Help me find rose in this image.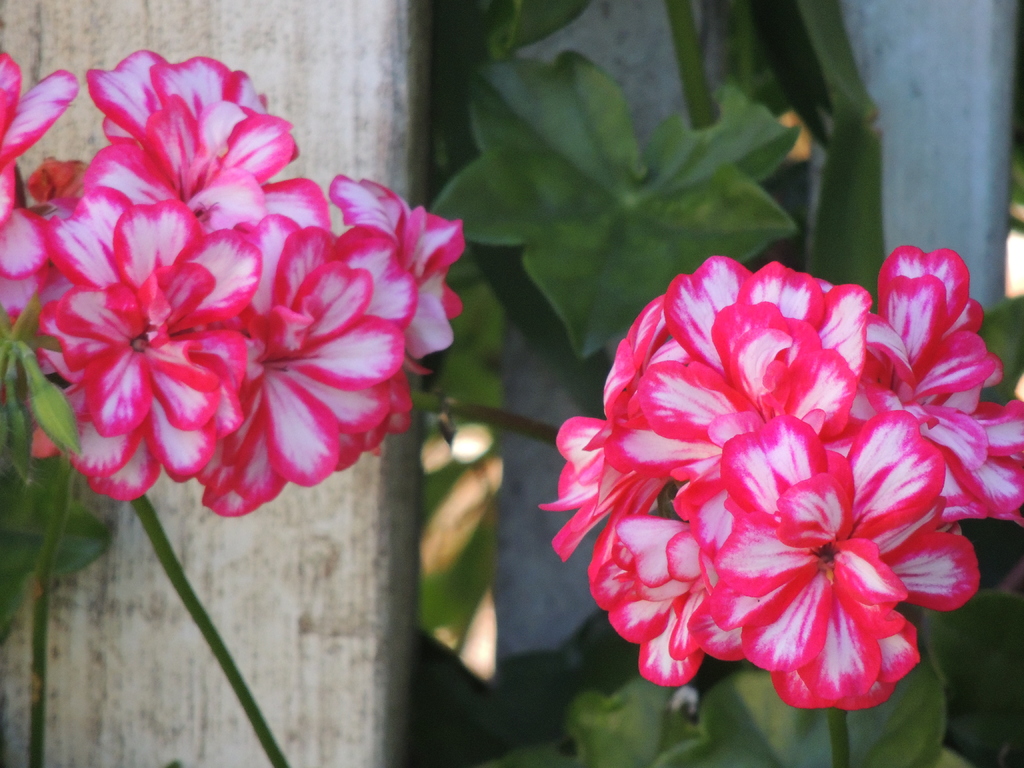
Found it: [34,49,467,520].
